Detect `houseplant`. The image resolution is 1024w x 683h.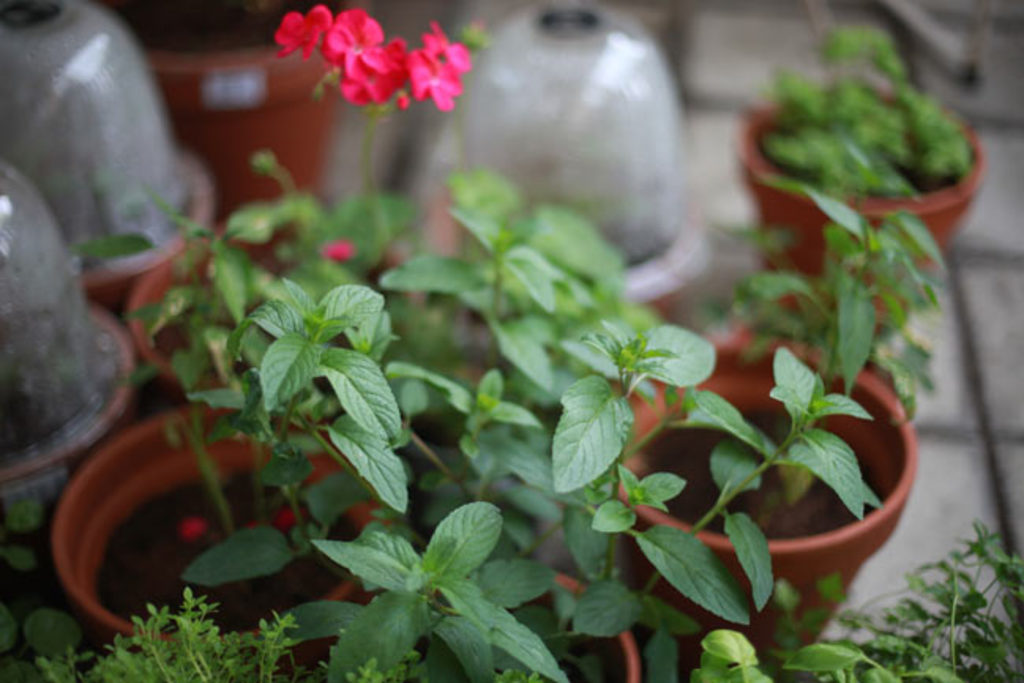
{"left": 745, "top": 39, "right": 994, "bottom": 333}.
